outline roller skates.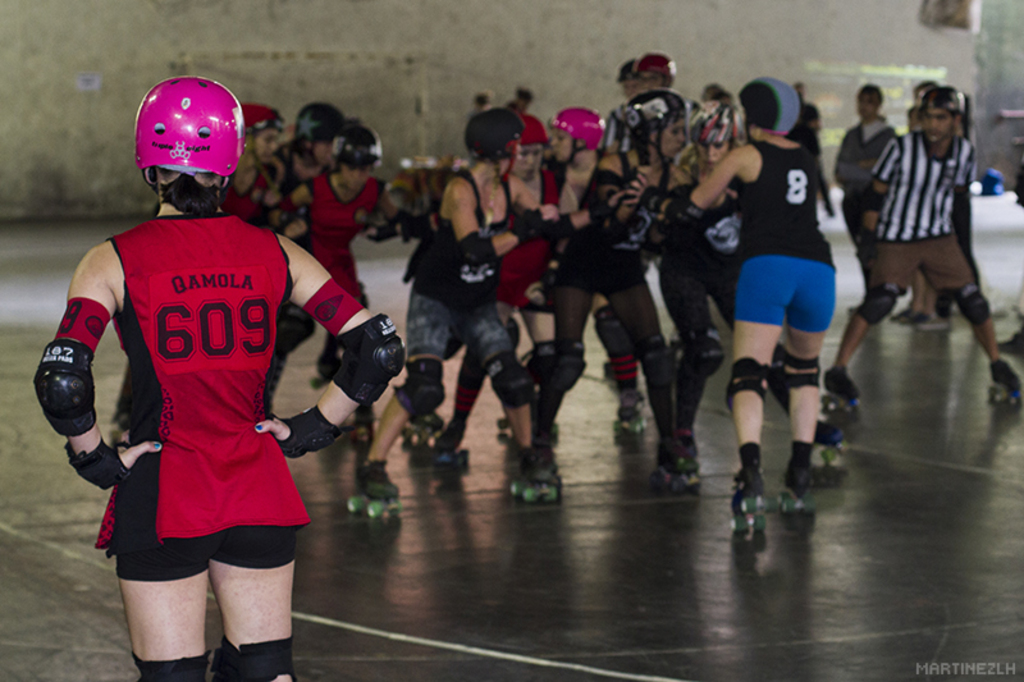
Outline: pyautogui.locateOnScreen(987, 357, 1021, 408).
